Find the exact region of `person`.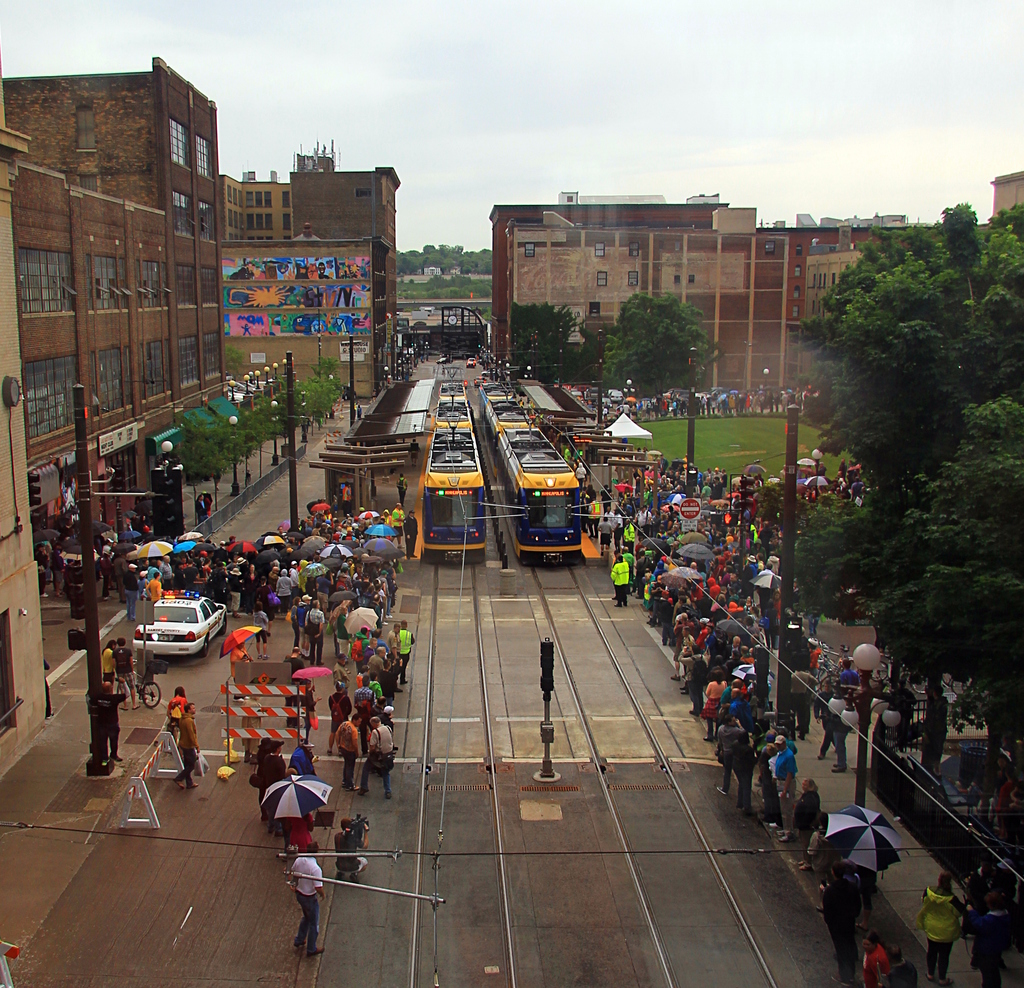
Exact region: bbox(326, 682, 353, 758).
